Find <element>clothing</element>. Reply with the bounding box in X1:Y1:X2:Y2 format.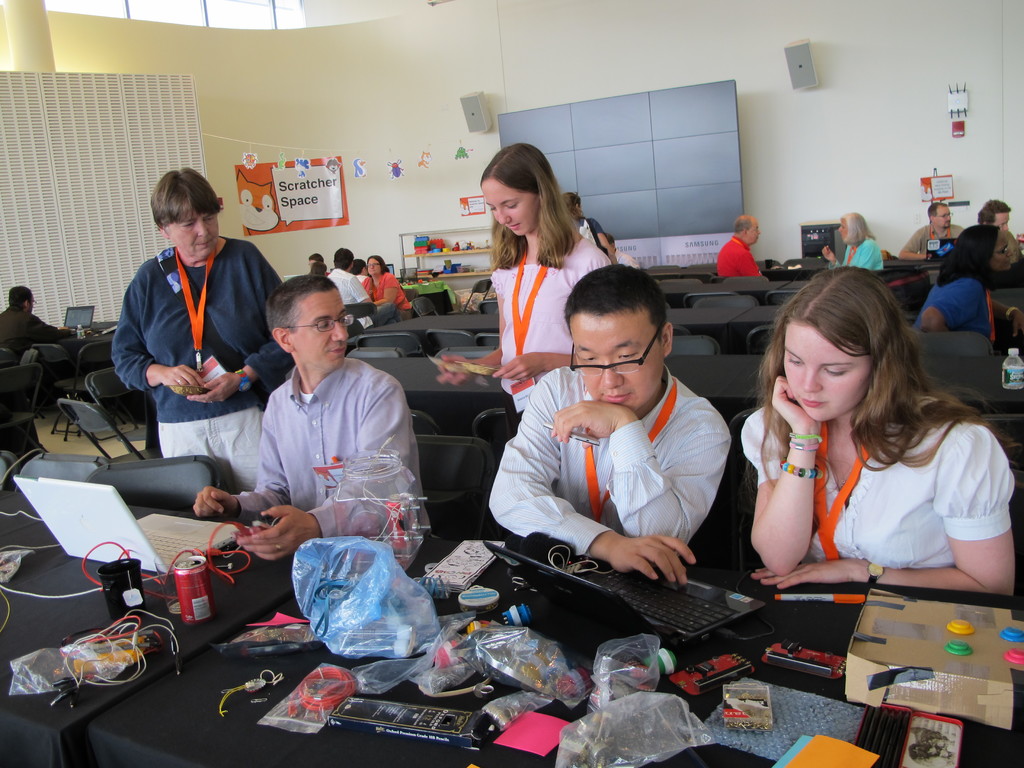
779:415:1012:582.
